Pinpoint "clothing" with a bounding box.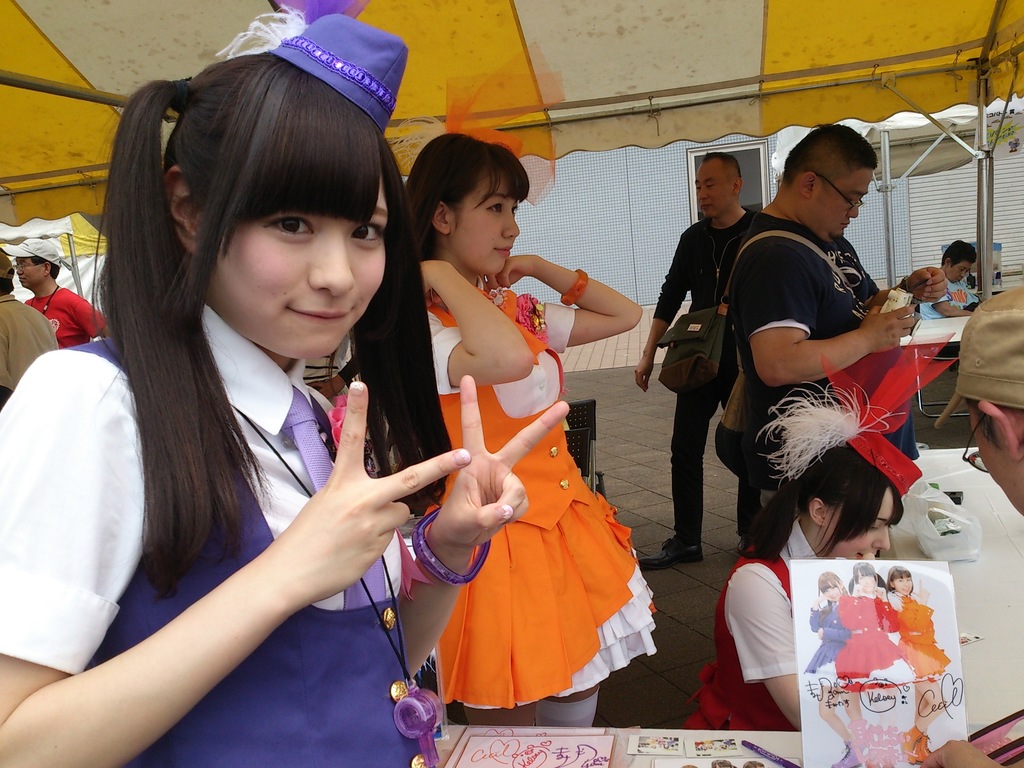
805 595 854 675.
